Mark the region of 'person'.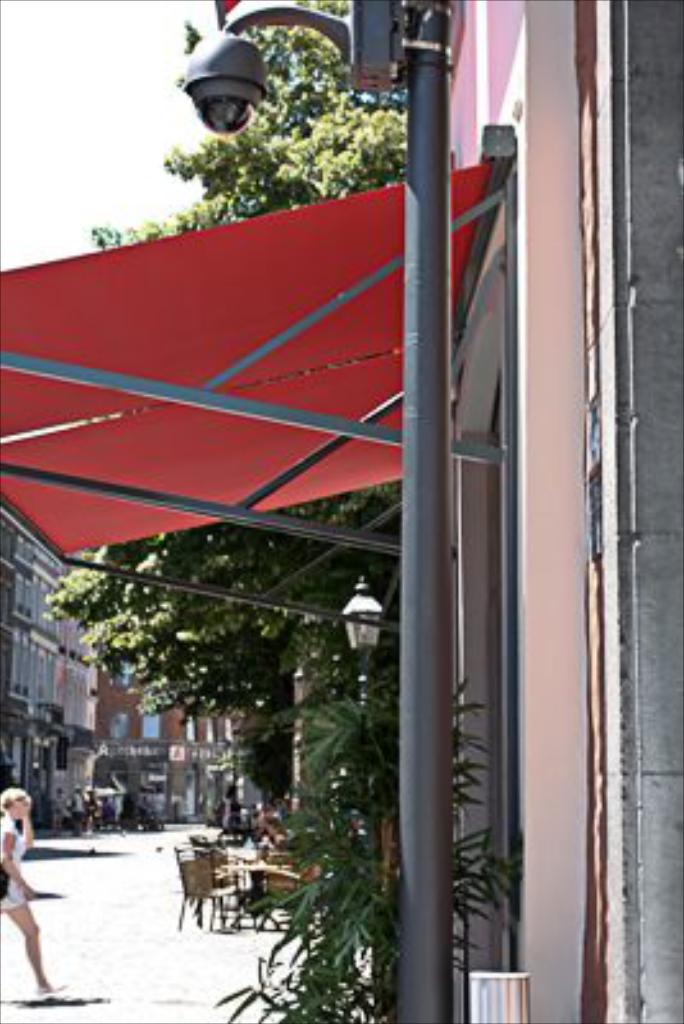
Region: {"left": 0, "top": 783, "right": 64, "bottom": 991}.
